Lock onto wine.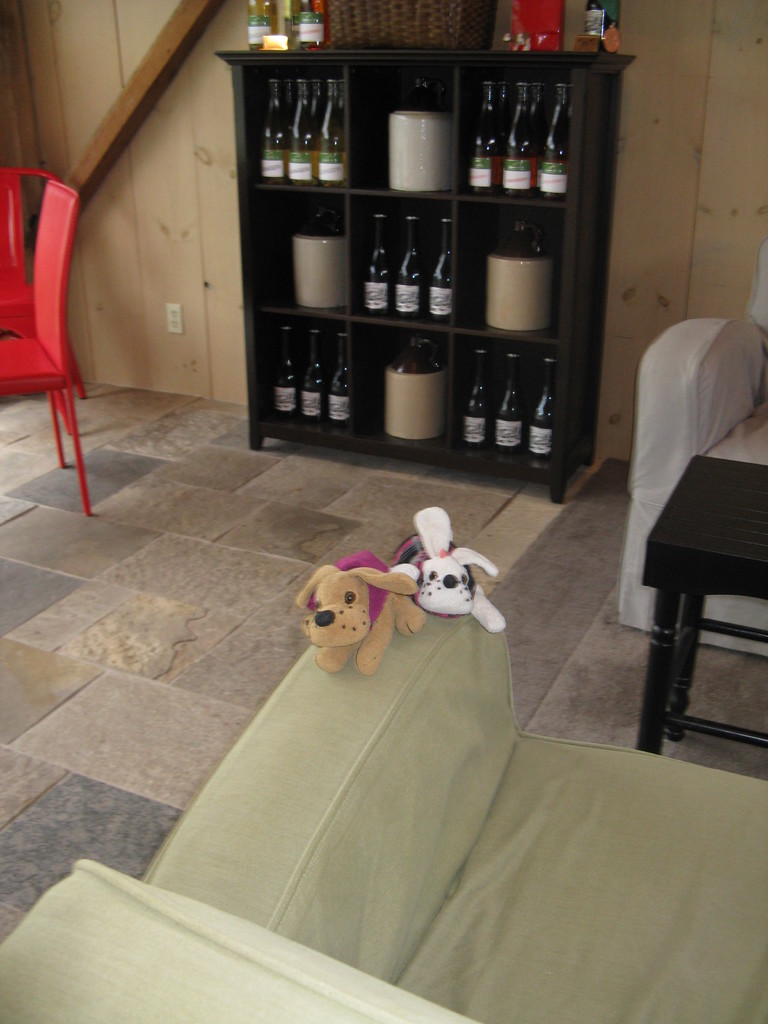
Locked: rect(294, 325, 322, 428).
